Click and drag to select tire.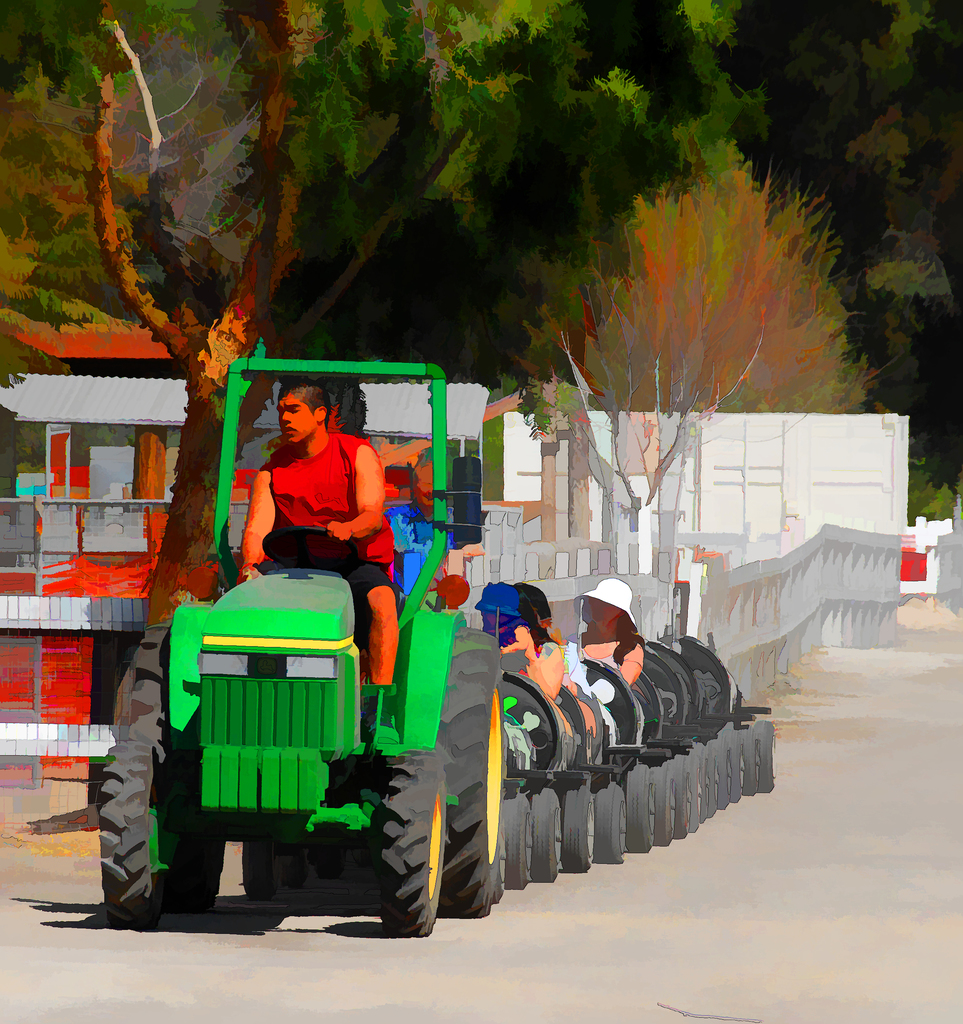
Selection: (x1=656, y1=758, x2=681, y2=841).
